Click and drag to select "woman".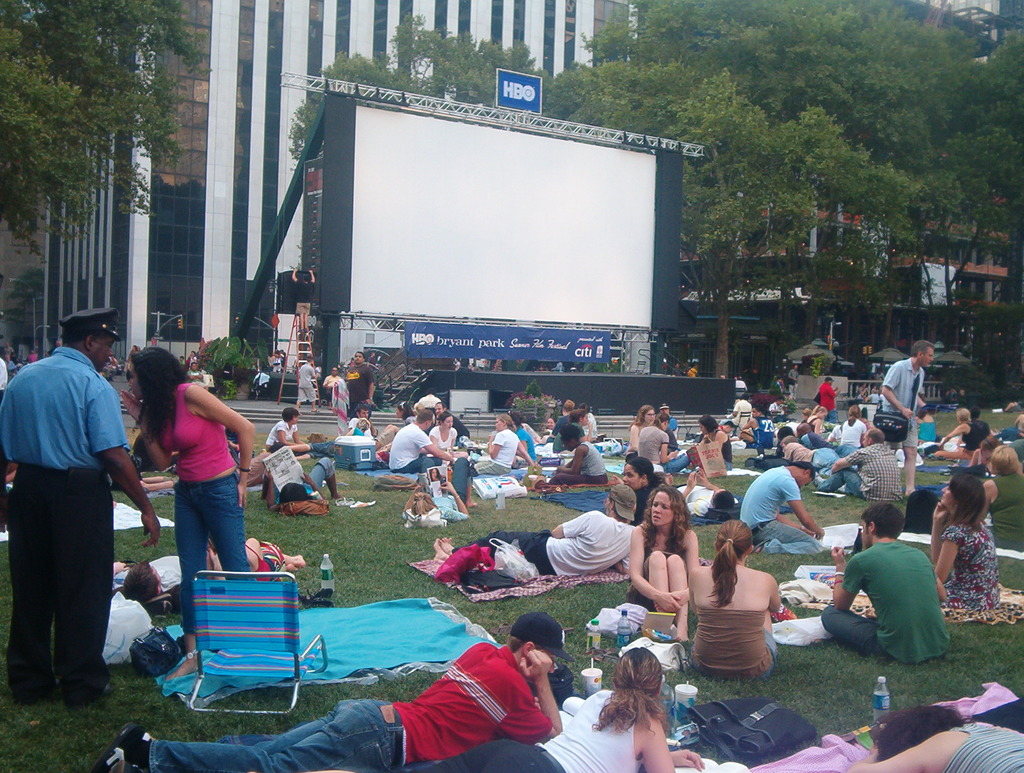
Selection: Rect(627, 403, 652, 455).
